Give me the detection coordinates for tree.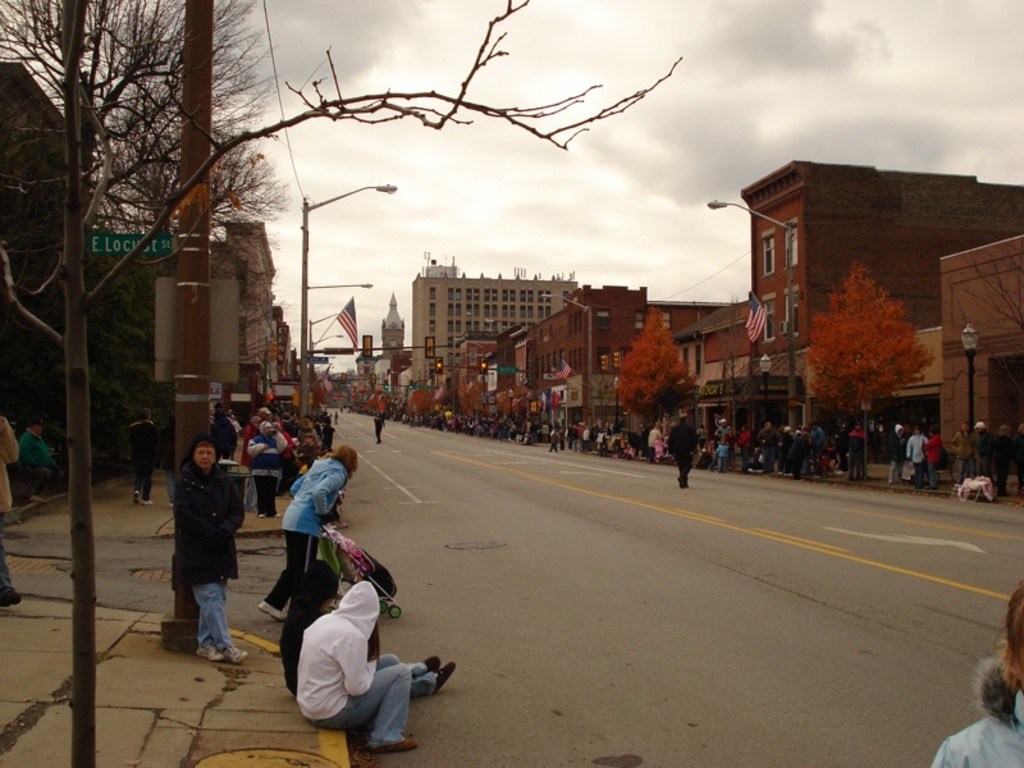
bbox(0, 0, 285, 282).
